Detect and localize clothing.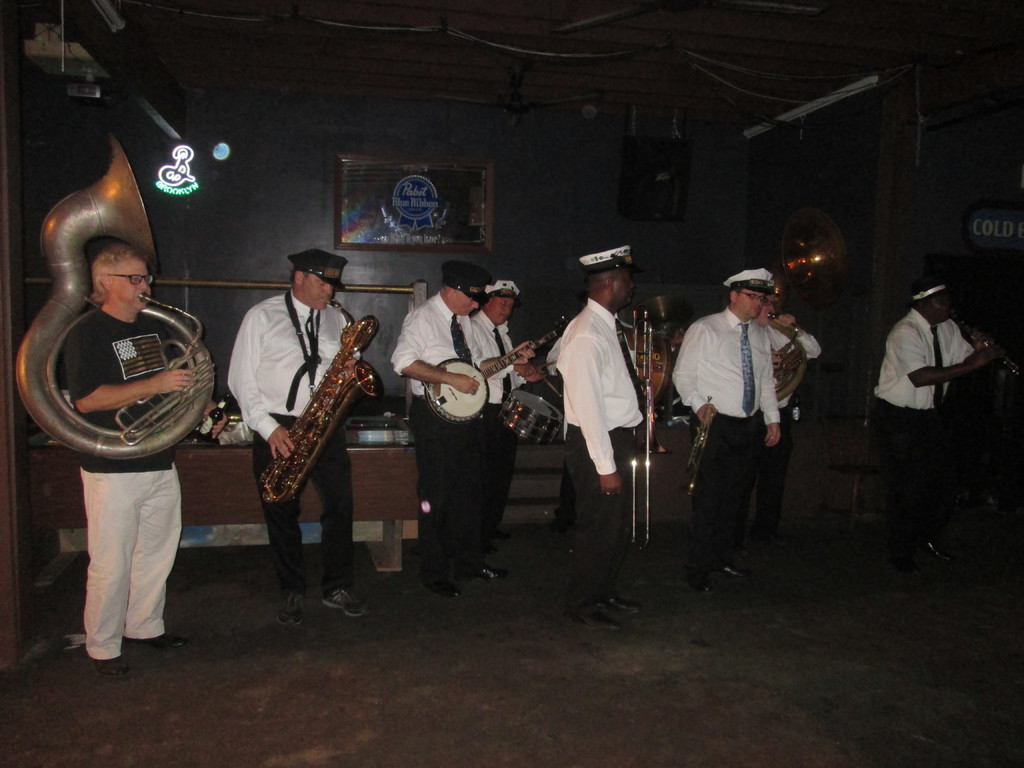
Localized at left=550, top=266, right=659, bottom=572.
